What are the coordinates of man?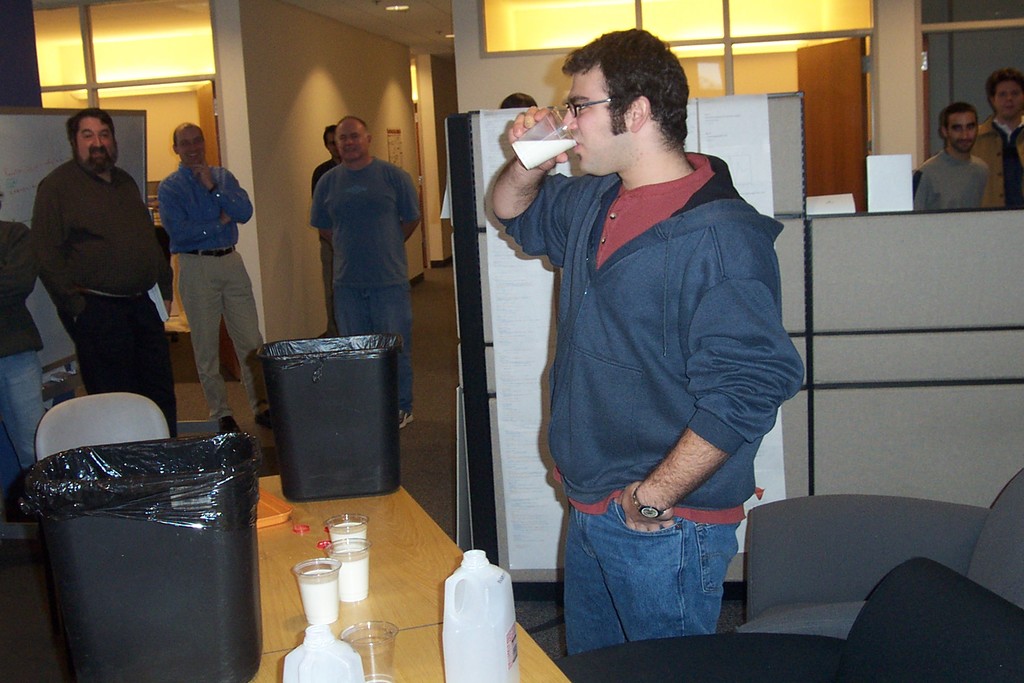
x1=476, y1=58, x2=819, y2=643.
